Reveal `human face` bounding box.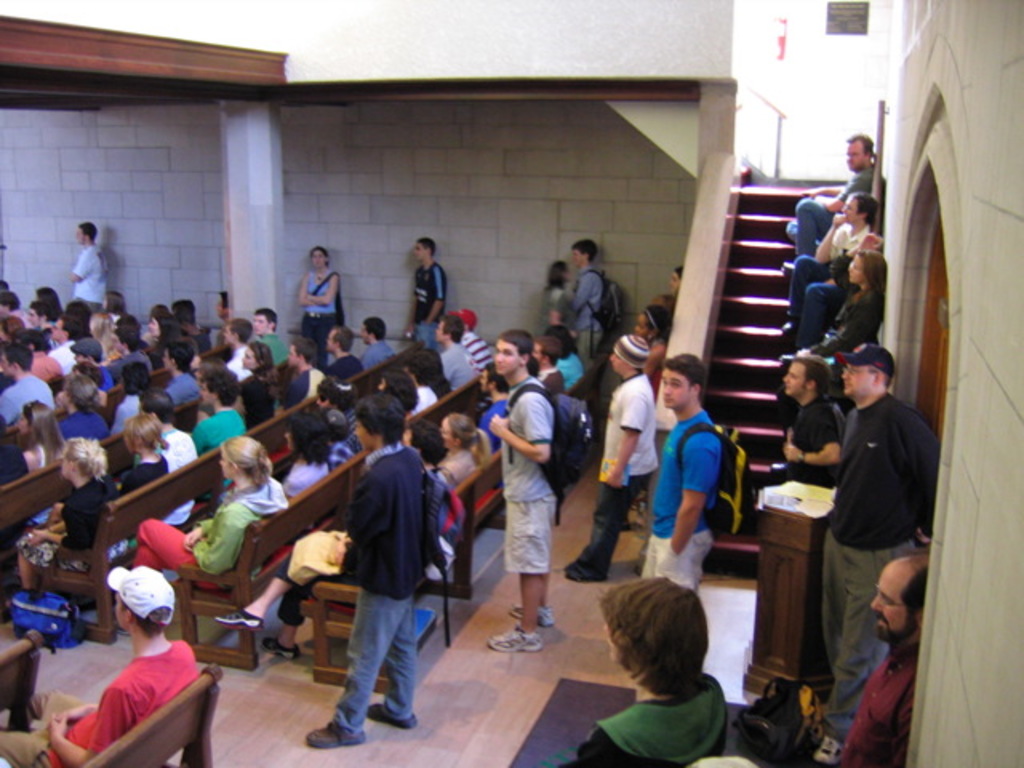
Revealed: region(414, 243, 426, 258).
